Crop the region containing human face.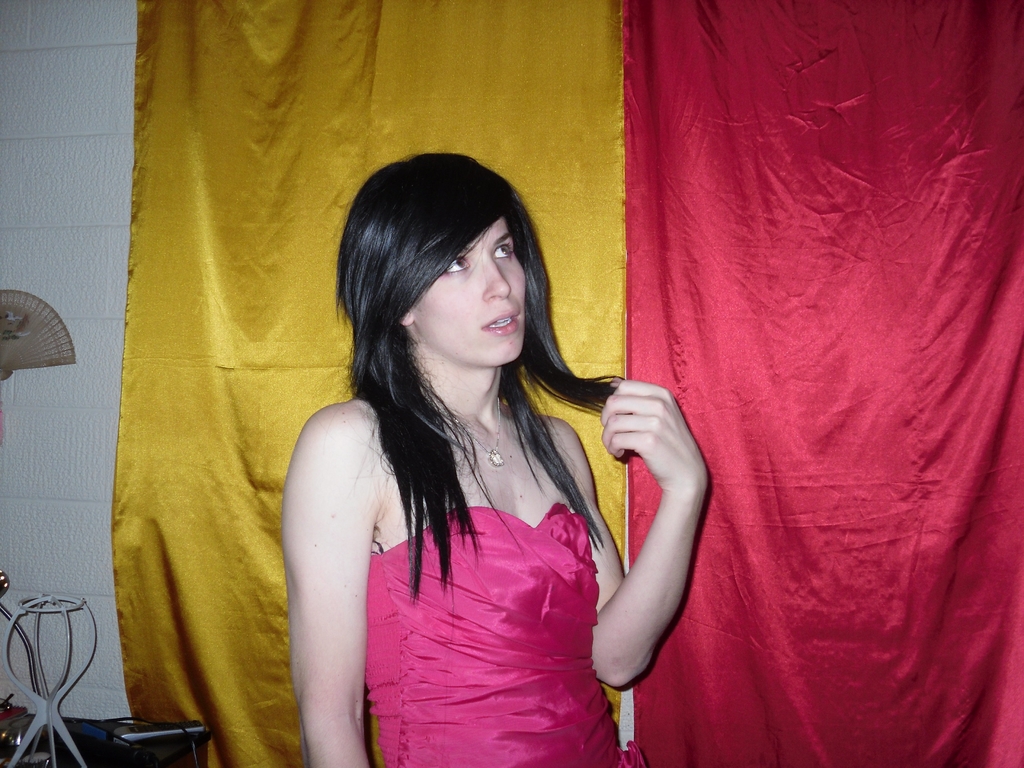
Crop region: (x1=409, y1=213, x2=529, y2=373).
